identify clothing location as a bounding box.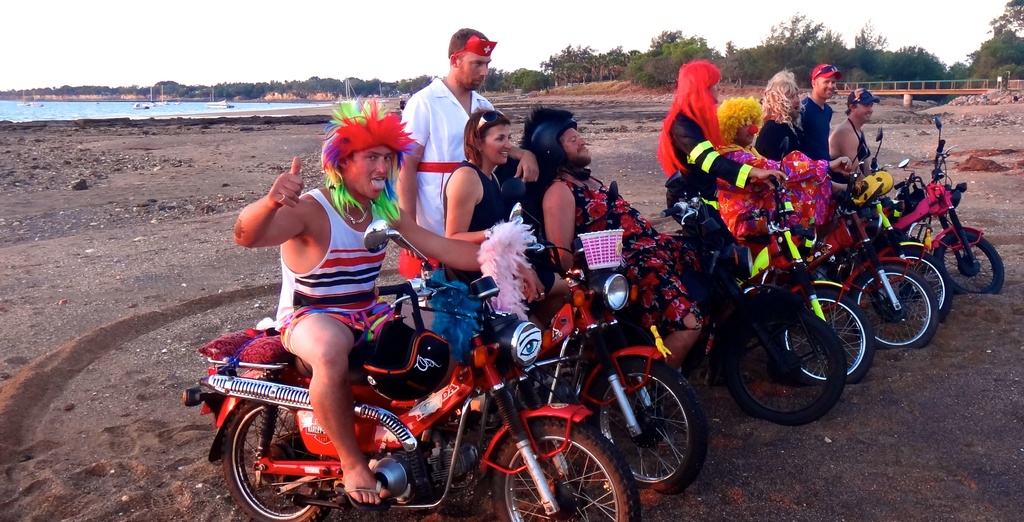
<region>801, 97, 853, 185</region>.
